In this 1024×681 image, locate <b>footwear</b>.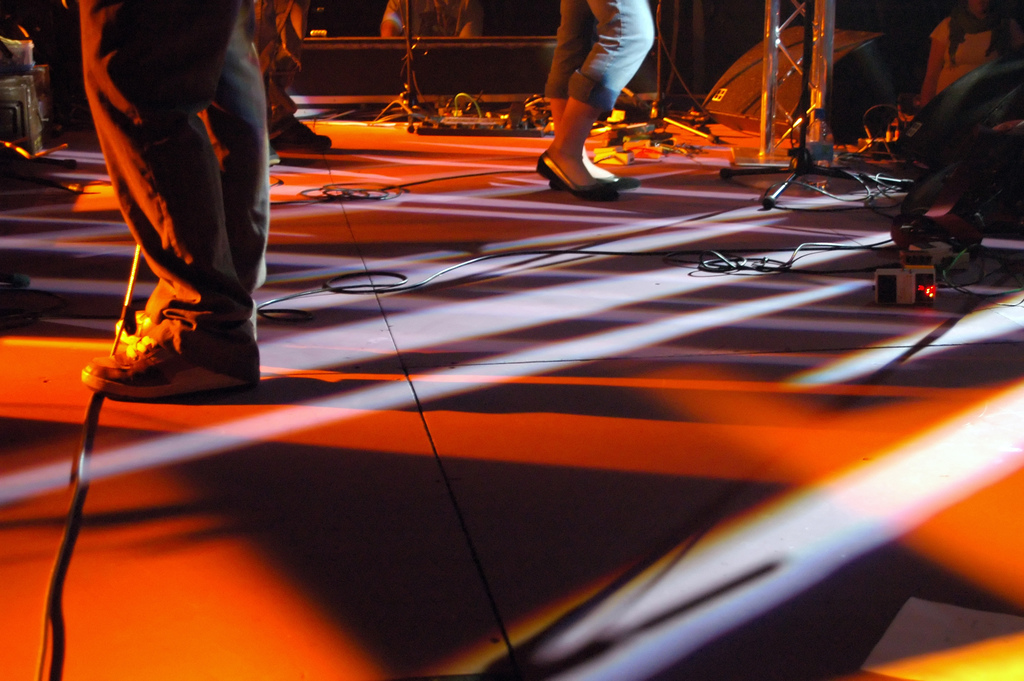
Bounding box: [546,169,641,193].
